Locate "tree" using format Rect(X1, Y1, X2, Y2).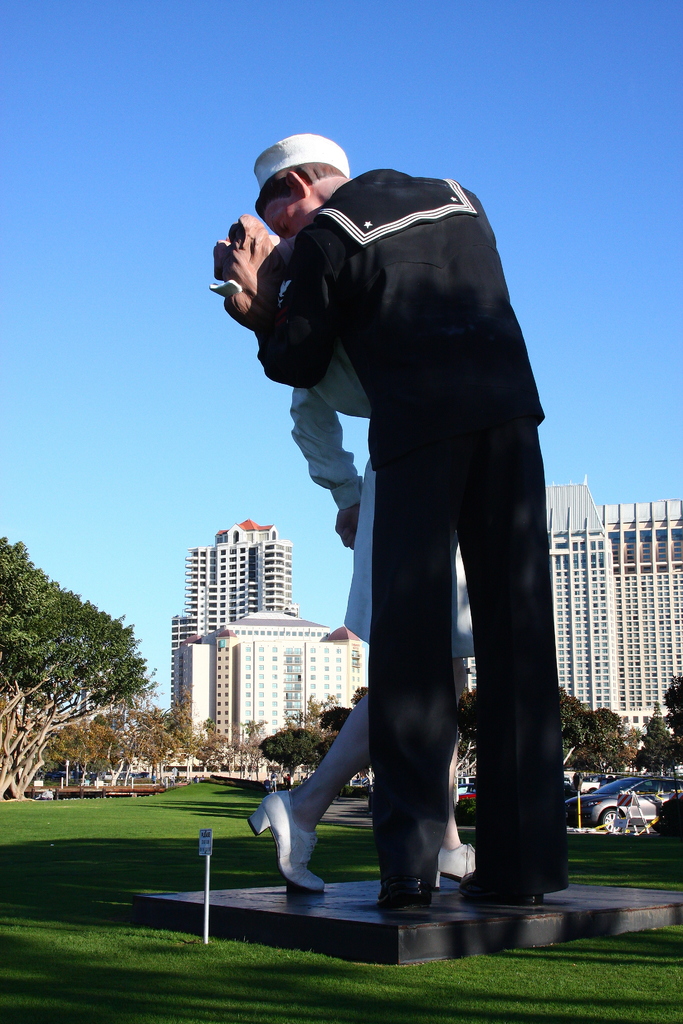
Rect(661, 672, 682, 755).
